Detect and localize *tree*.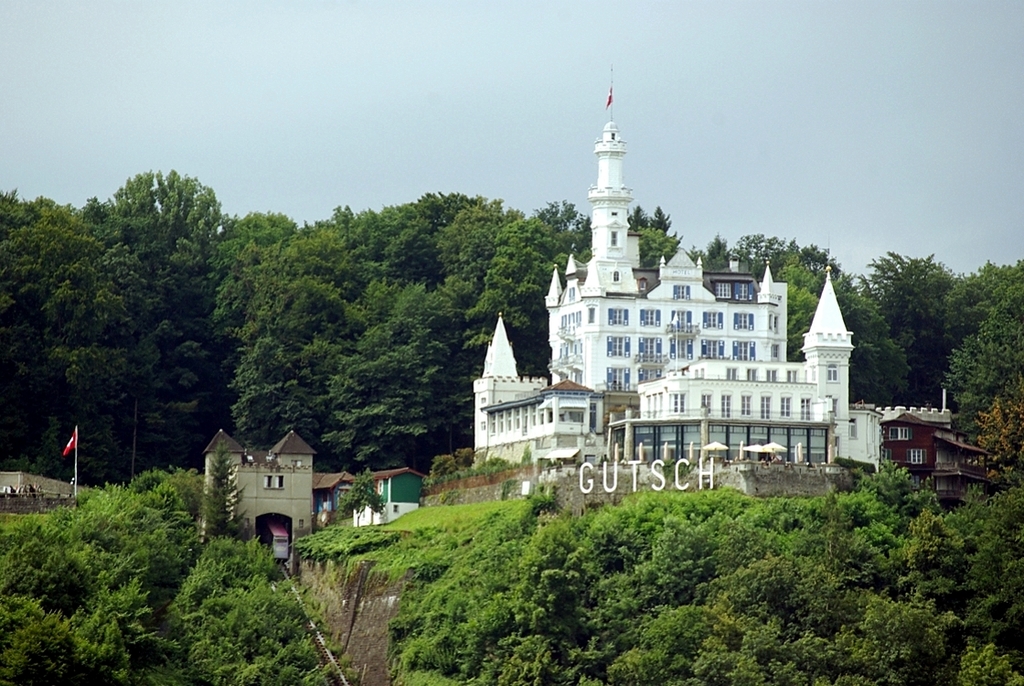
Localized at <bbox>193, 448, 255, 552</bbox>.
